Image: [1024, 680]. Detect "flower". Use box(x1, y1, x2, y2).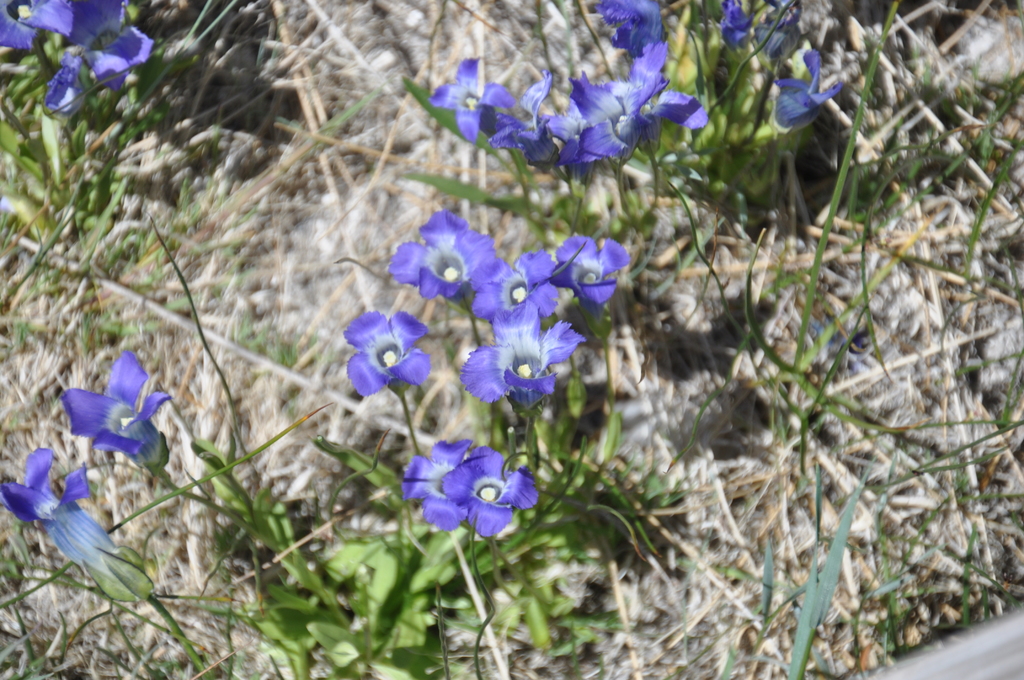
box(771, 45, 842, 127).
